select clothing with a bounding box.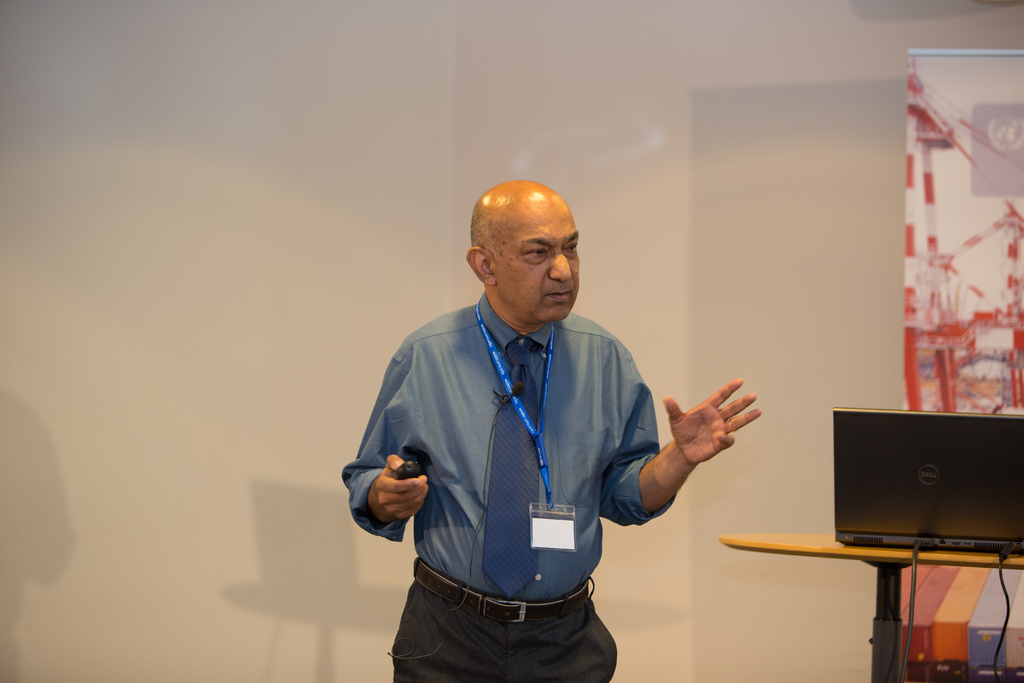
[left=370, top=271, right=724, bottom=659].
